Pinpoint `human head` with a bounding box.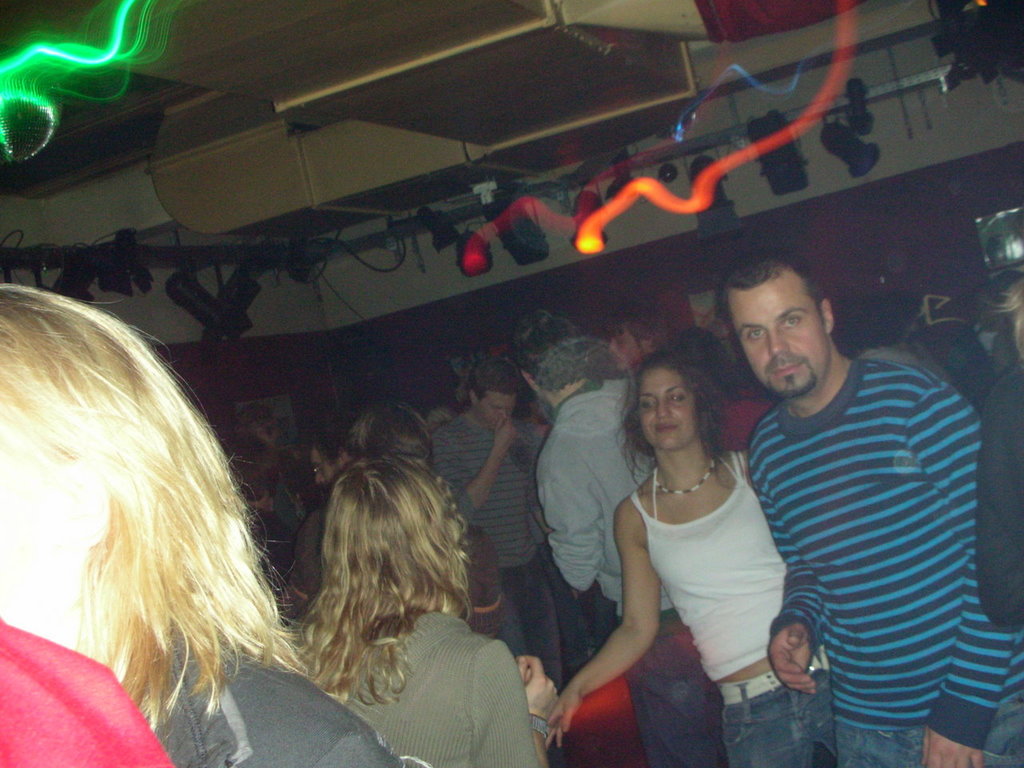
crop(0, 290, 109, 568).
